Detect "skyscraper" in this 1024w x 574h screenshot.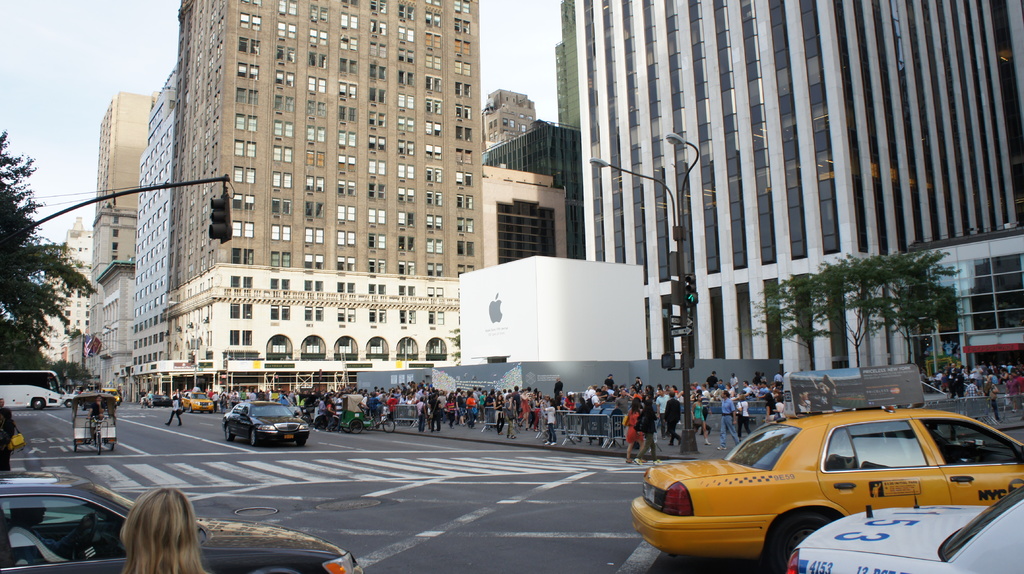
Detection: <box>97,11,518,403</box>.
